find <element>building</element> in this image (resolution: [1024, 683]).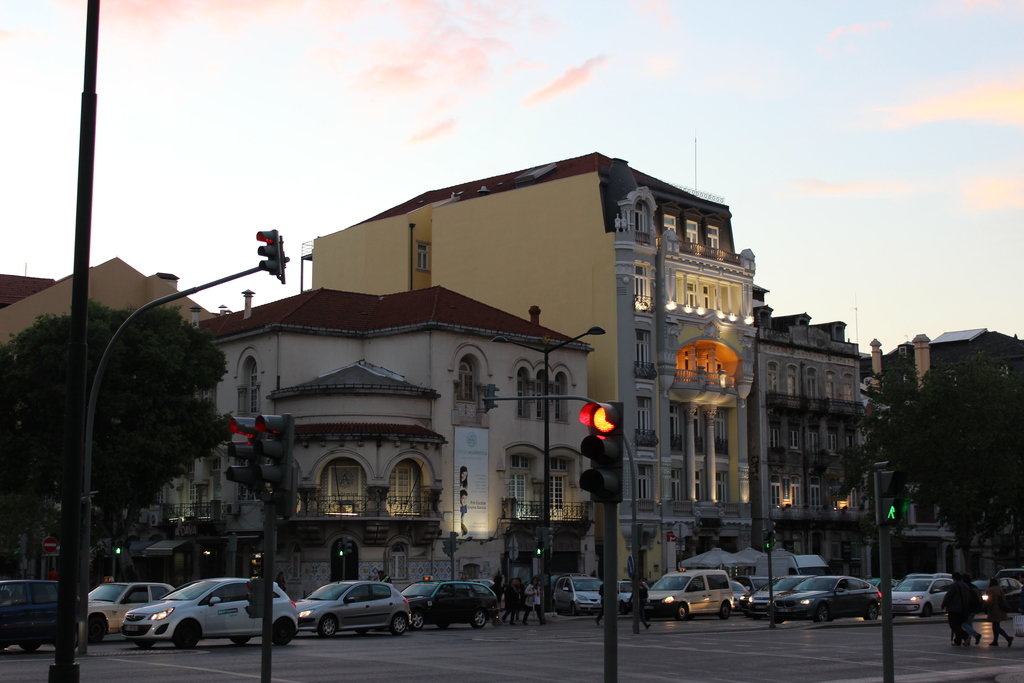
753:285:874:580.
